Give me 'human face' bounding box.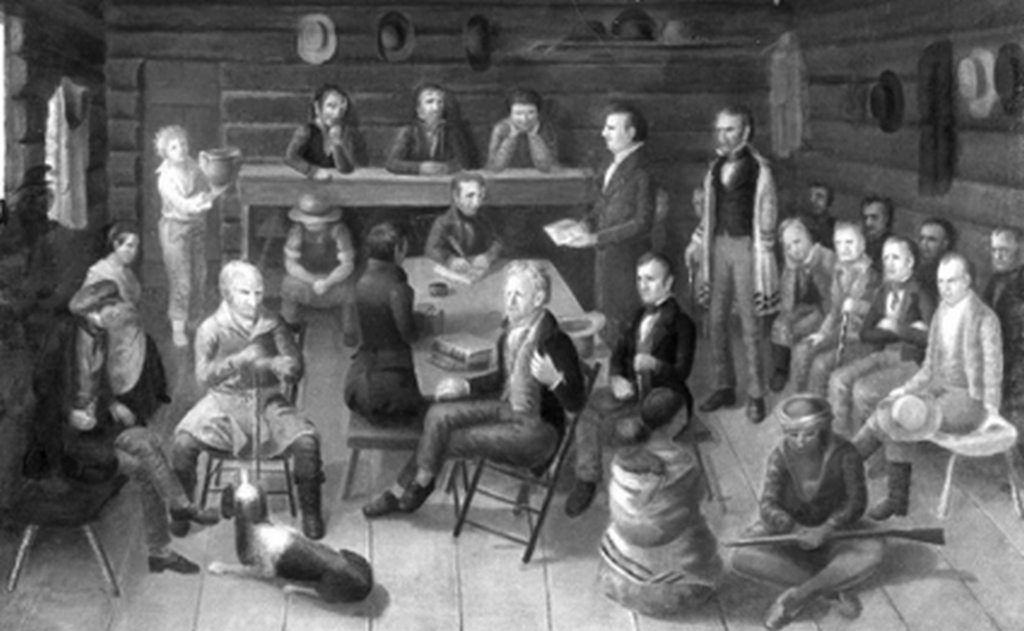
bbox(231, 272, 262, 315).
